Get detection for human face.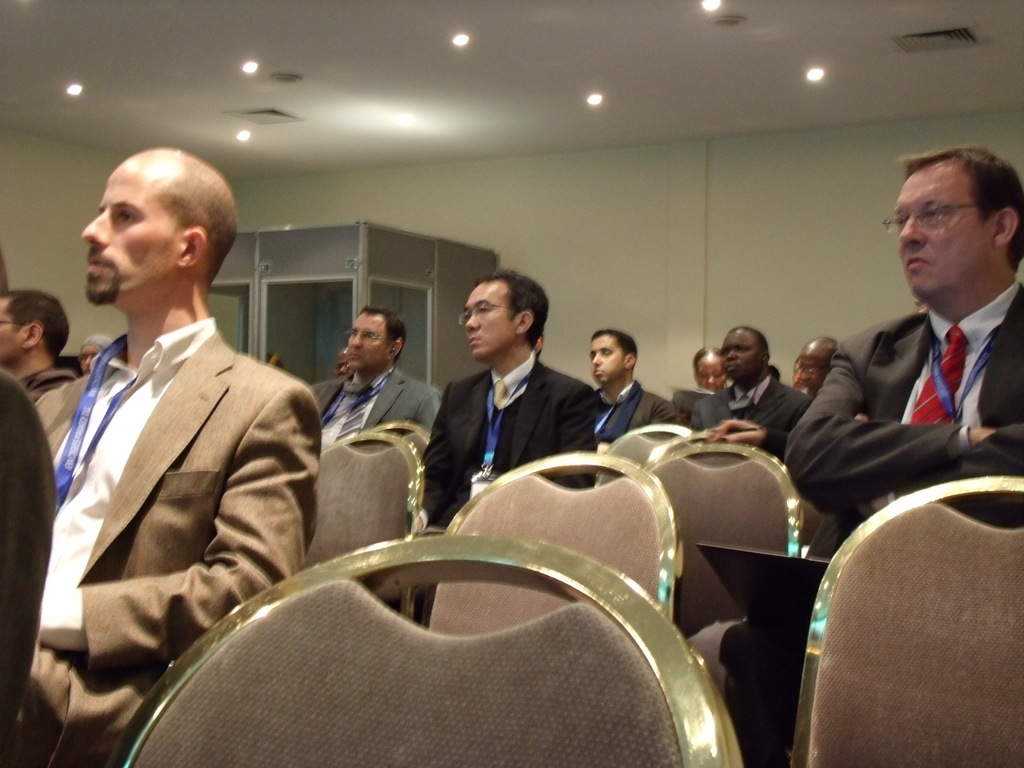
Detection: pyautogui.locateOnScreen(463, 279, 516, 357).
